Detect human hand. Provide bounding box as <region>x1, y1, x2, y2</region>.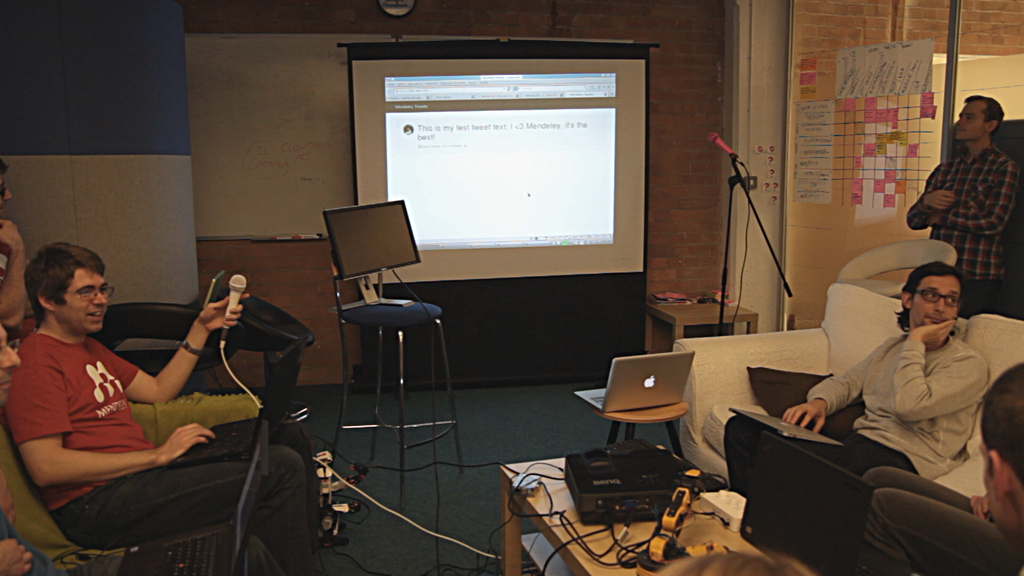
<region>0, 472, 17, 524</region>.
